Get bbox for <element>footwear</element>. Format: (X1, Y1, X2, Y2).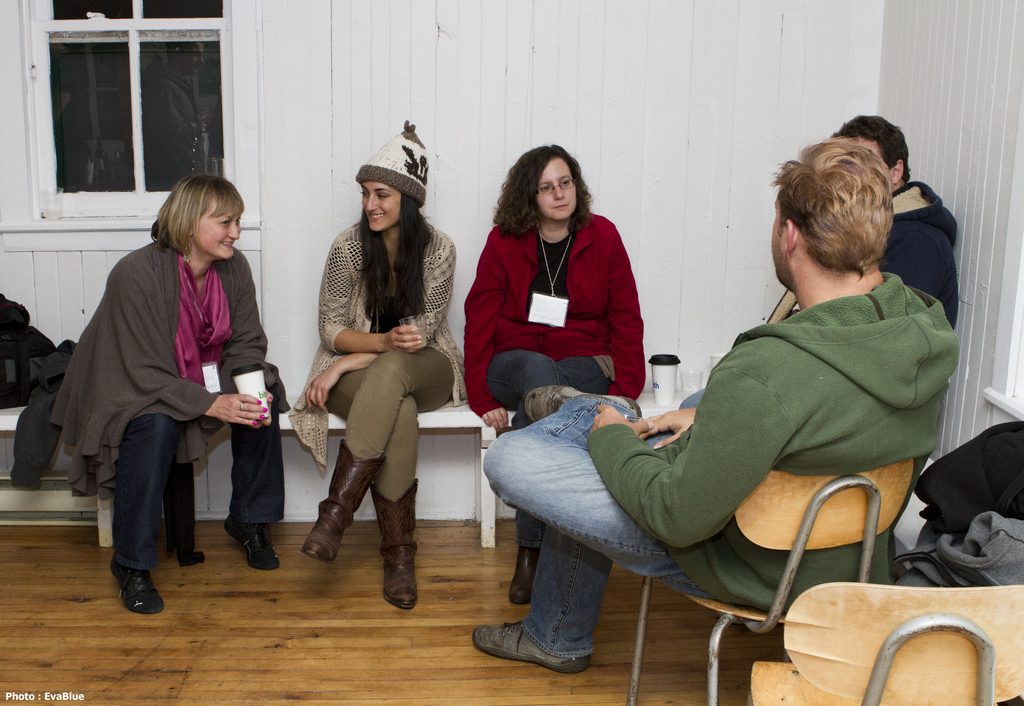
(520, 383, 648, 432).
